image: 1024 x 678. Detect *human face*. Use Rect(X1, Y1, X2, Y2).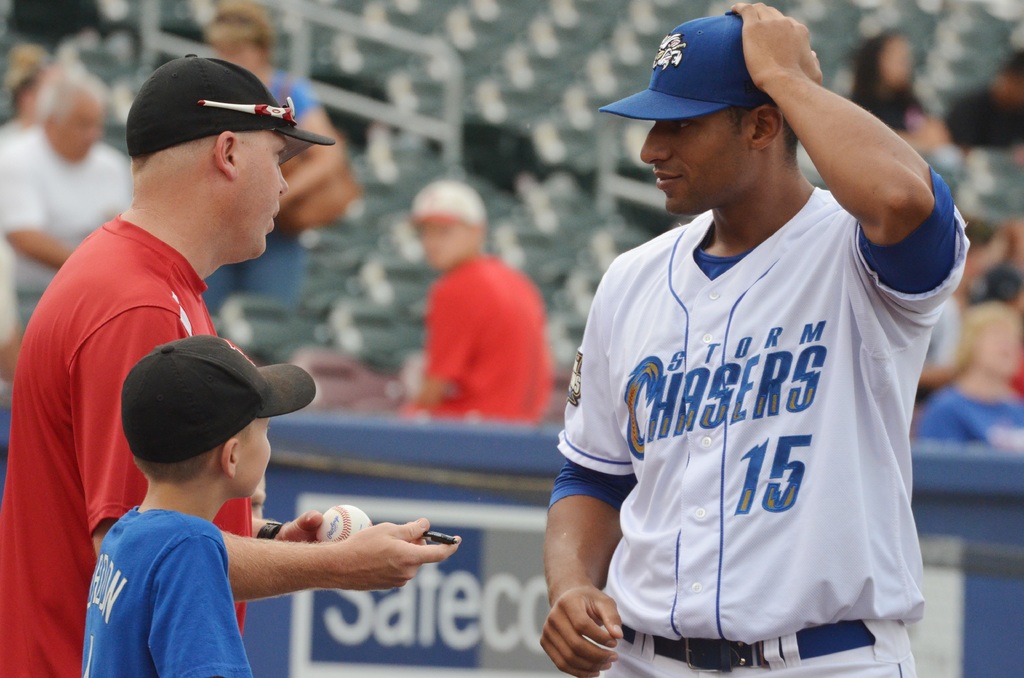
Rect(640, 110, 737, 213).
